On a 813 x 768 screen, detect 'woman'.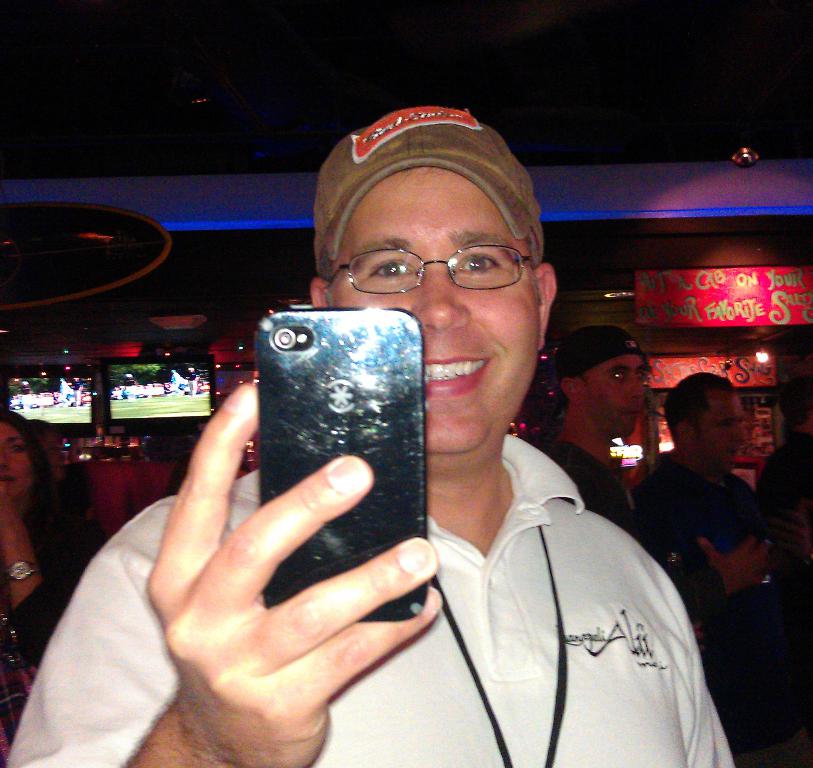
{"left": 0, "top": 413, "right": 82, "bottom": 767}.
